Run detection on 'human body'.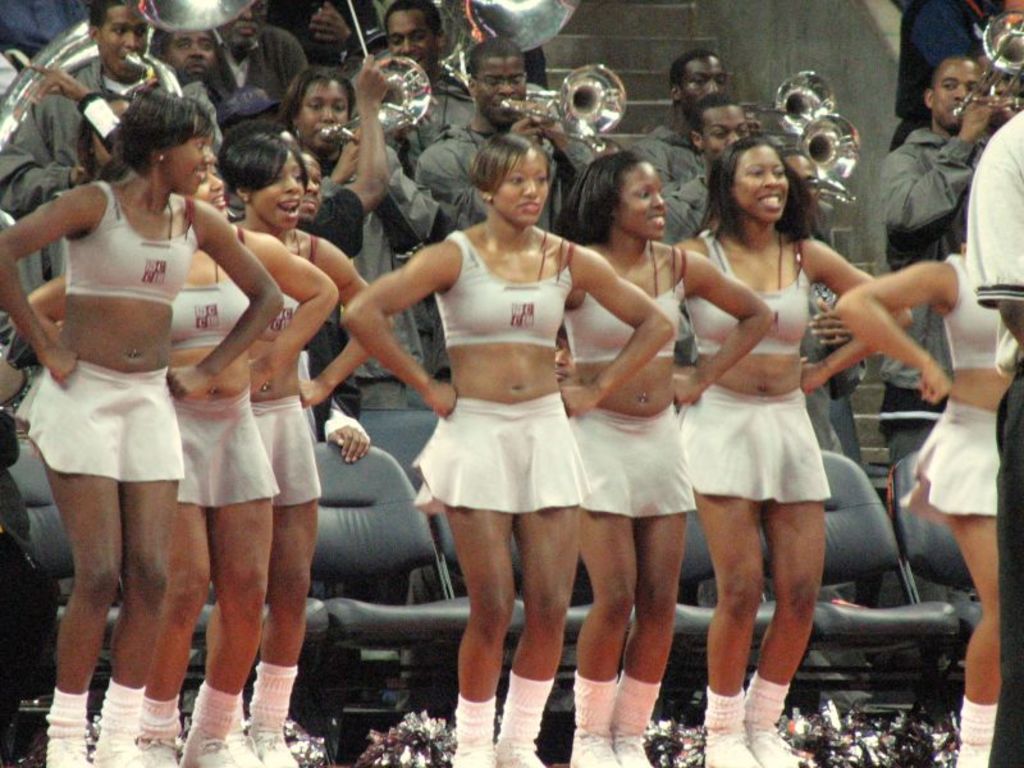
Result: bbox(346, 223, 675, 767).
